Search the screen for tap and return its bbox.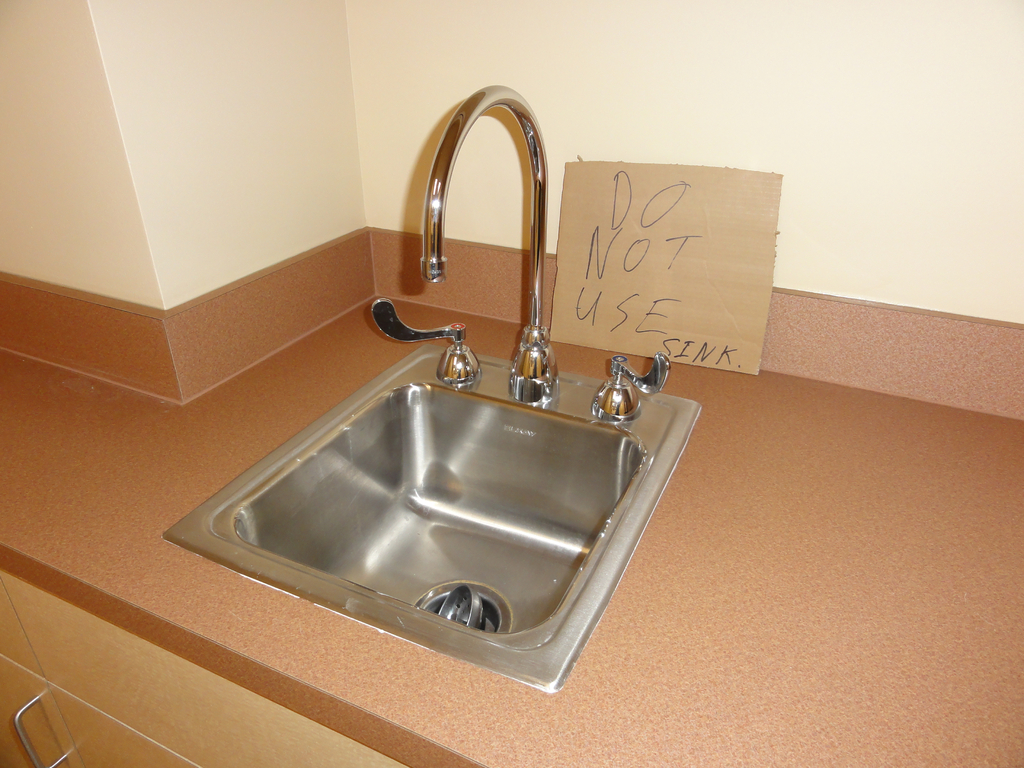
Found: Rect(415, 79, 559, 406).
